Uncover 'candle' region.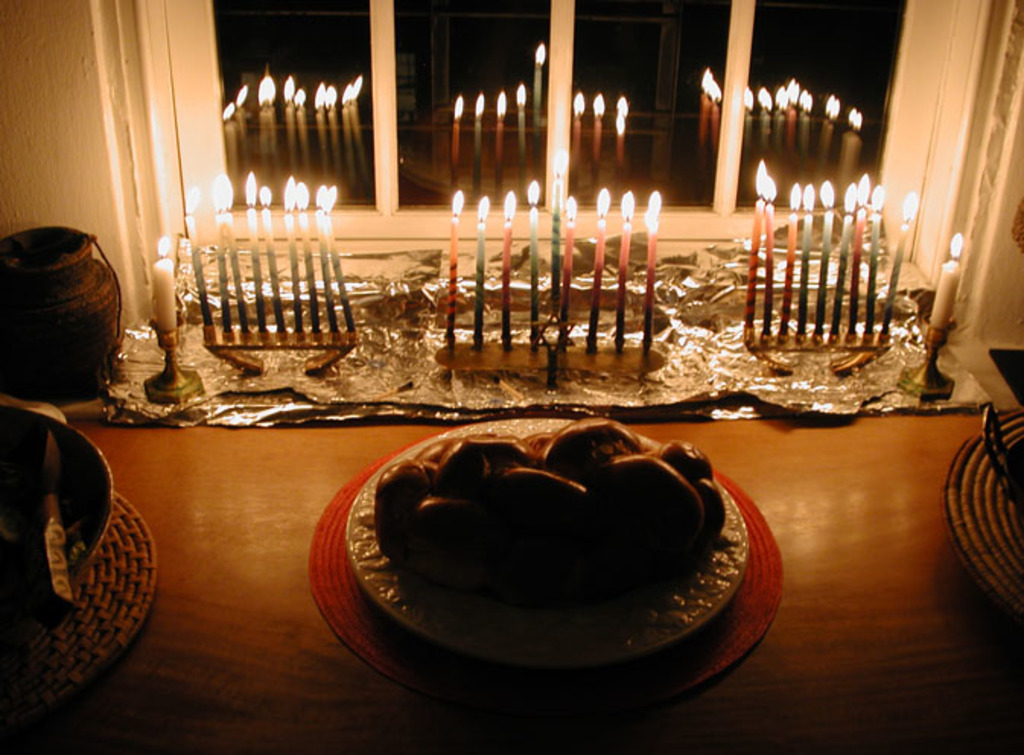
Uncovered: box=[773, 107, 778, 166].
